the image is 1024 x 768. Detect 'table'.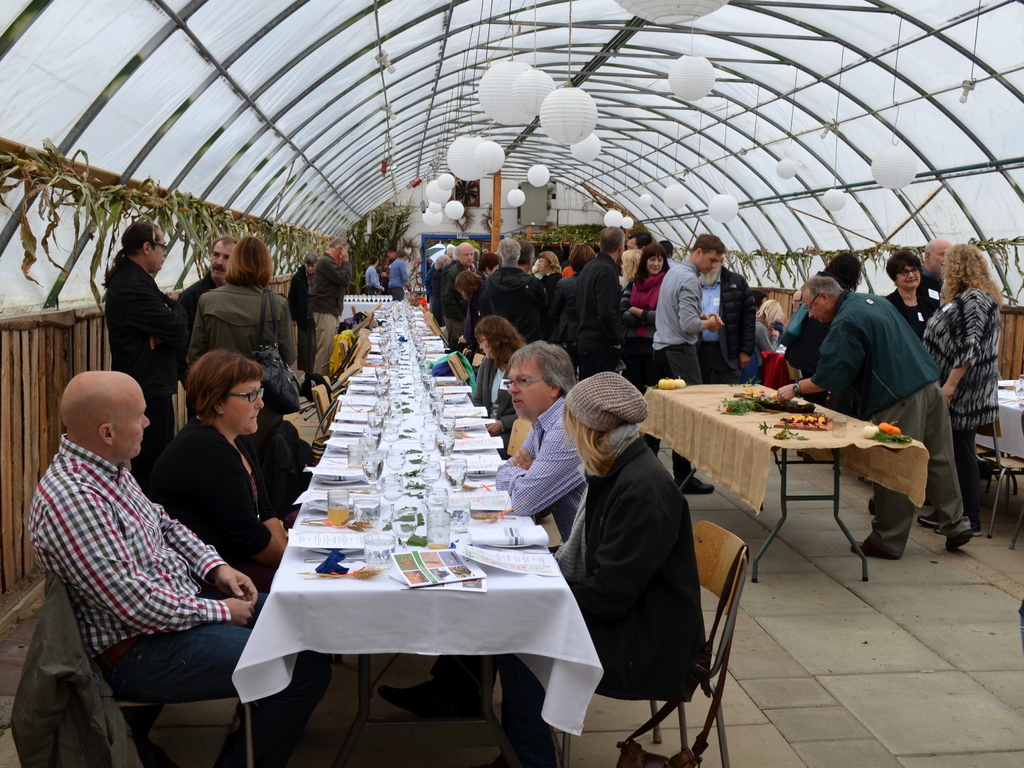
Detection: l=645, t=370, r=915, b=587.
